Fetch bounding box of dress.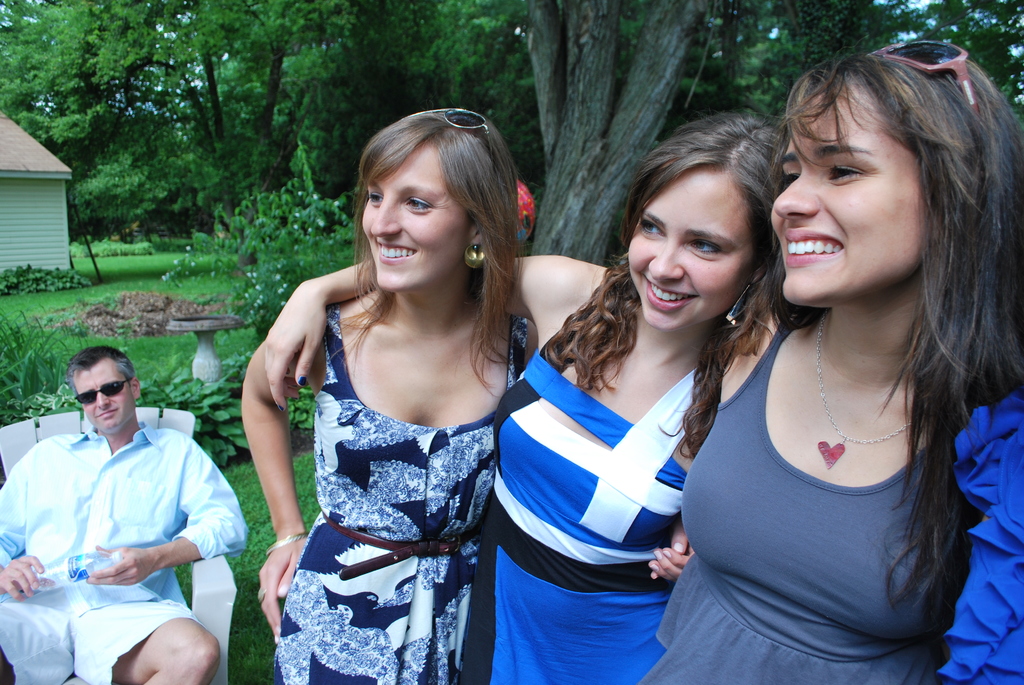
Bbox: Rect(461, 367, 718, 684).
